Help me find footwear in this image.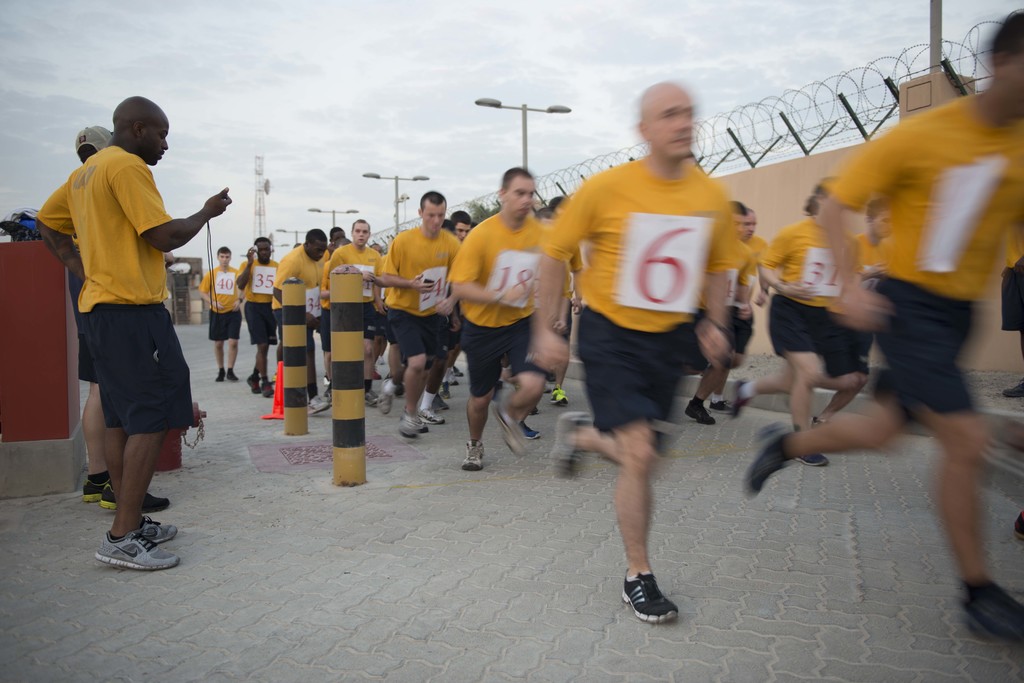
Found it: <bbox>687, 396, 715, 427</bbox>.
